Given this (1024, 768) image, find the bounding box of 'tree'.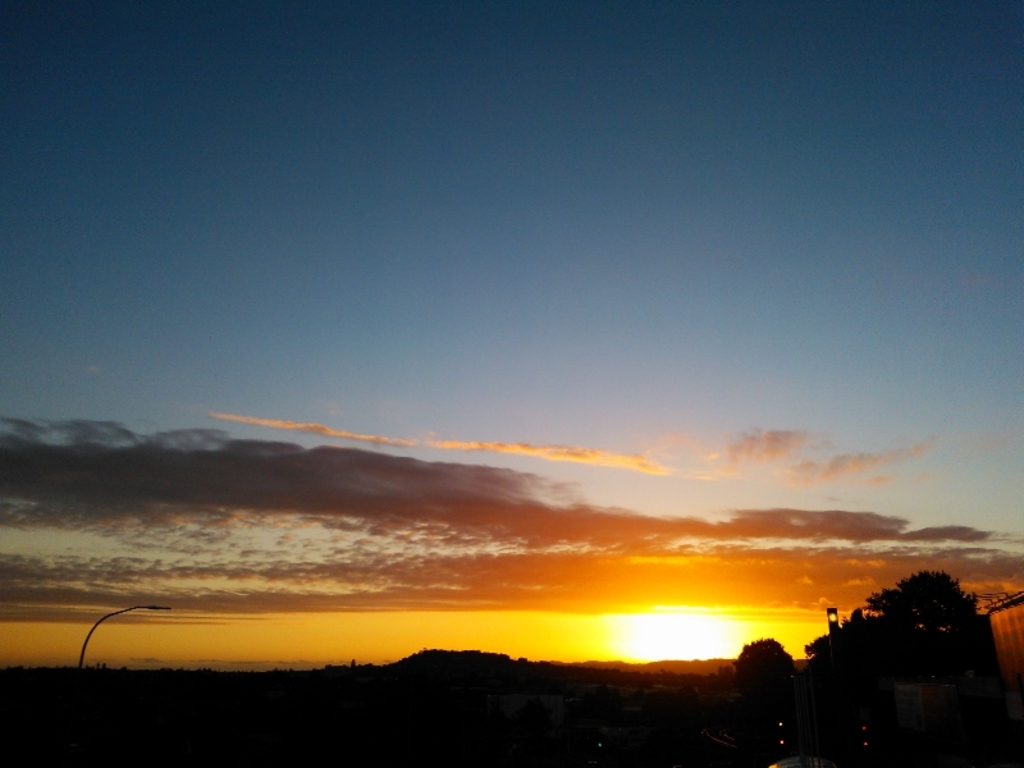
locate(835, 563, 1000, 703).
